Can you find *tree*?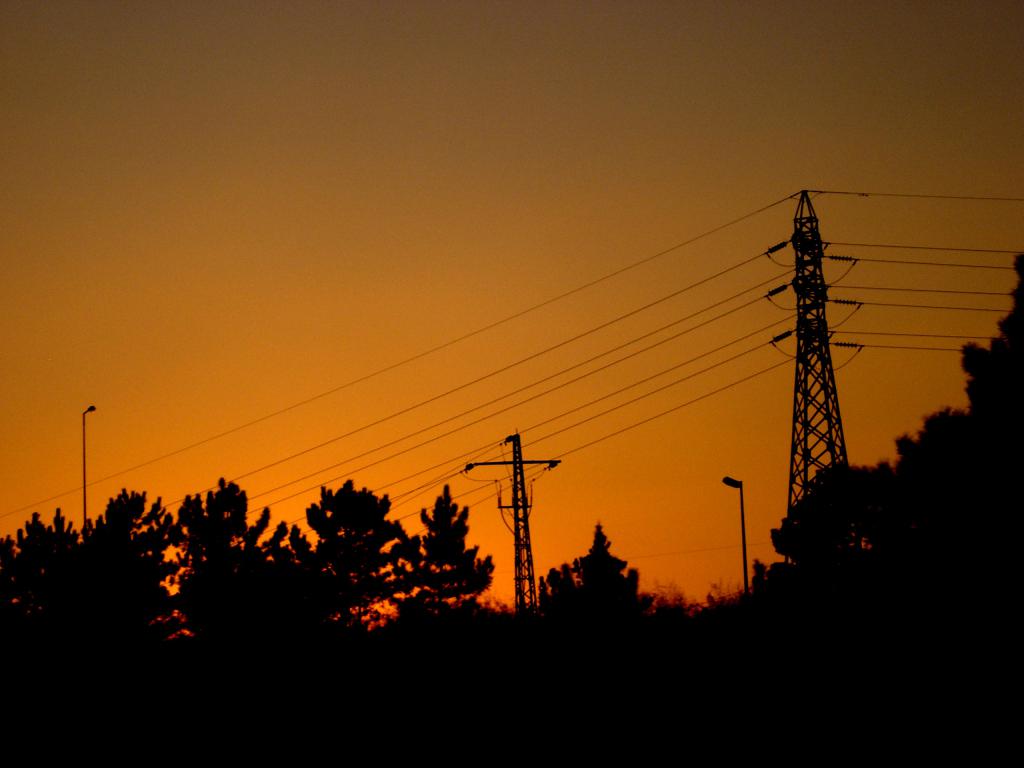
Yes, bounding box: x1=392, y1=494, x2=474, y2=616.
